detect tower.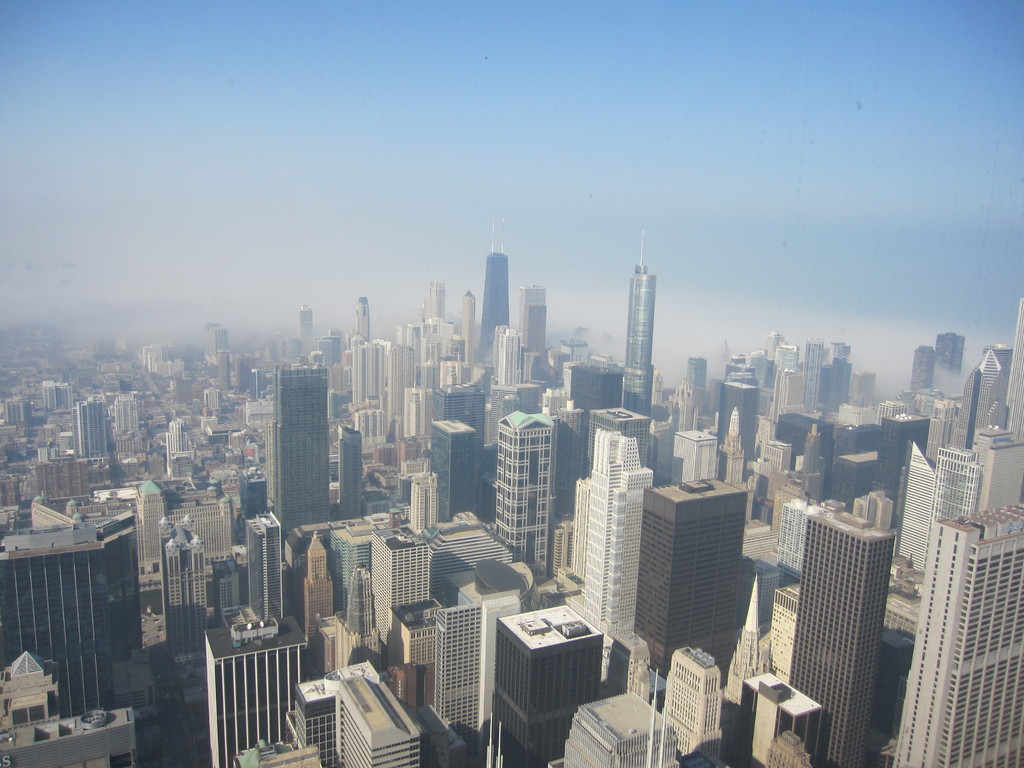
Detected at x1=436 y1=605 x2=483 y2=724.
